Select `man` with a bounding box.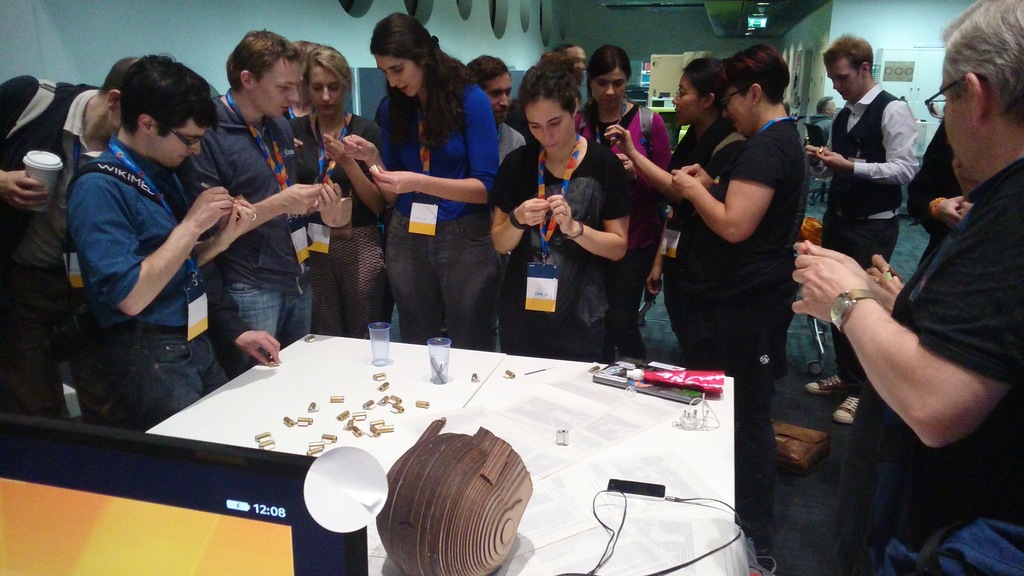
{"left": 814, "top": 38, "right": 934, "bottom": 255}.
